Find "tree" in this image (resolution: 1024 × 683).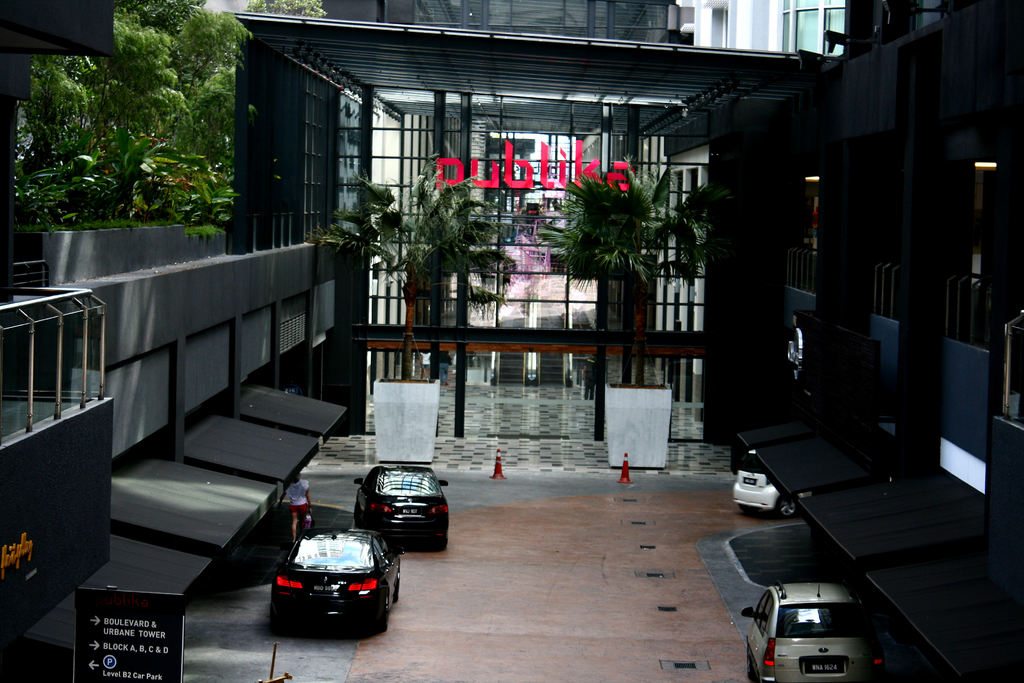
<box>15,0,325,231</box>.
